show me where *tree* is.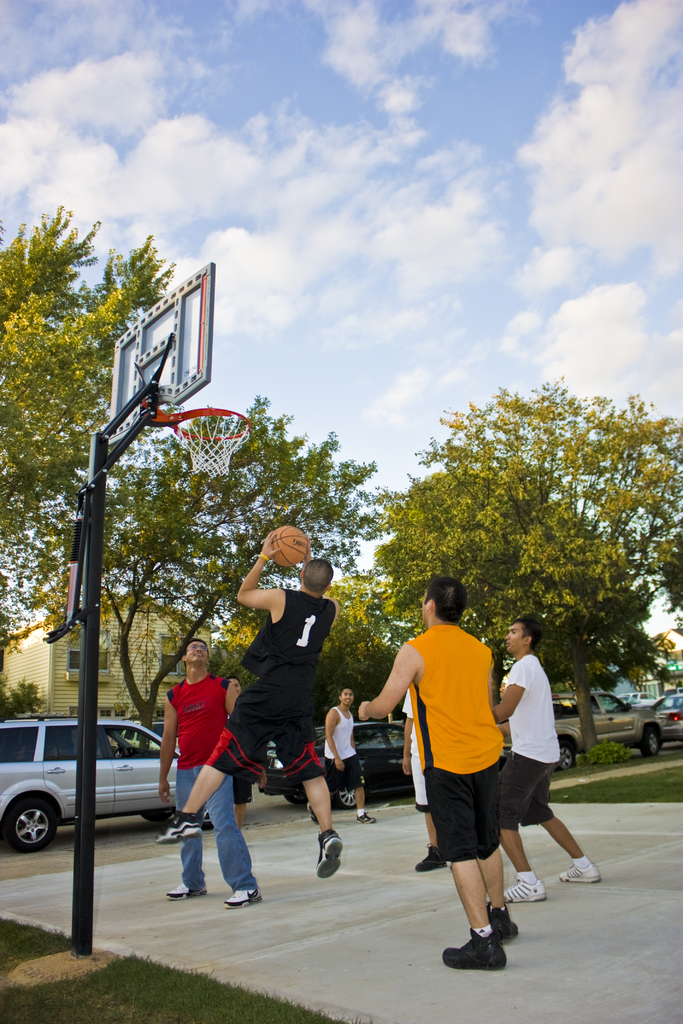
*tree* is at box(0, 204, 182, 678).
